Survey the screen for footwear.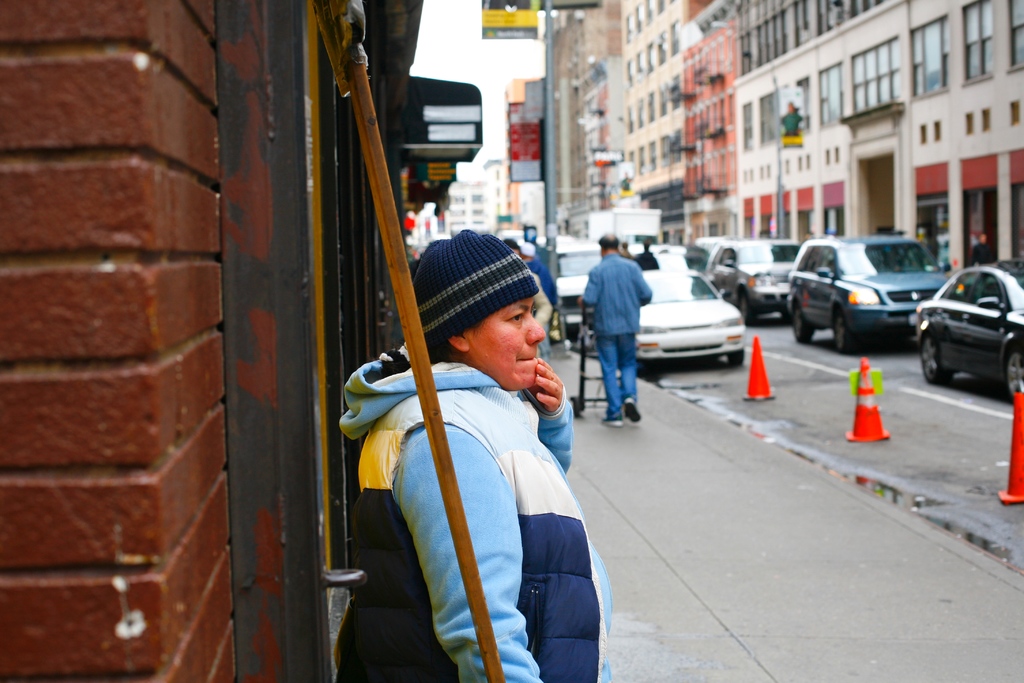
Survey found: [left=627, top=399, right=641, bottom=424].
